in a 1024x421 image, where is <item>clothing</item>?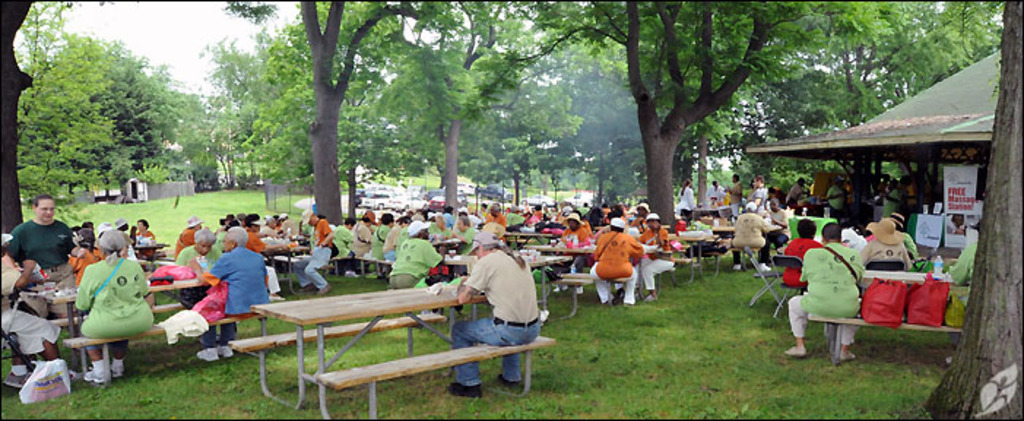
[895,228,914,253].
